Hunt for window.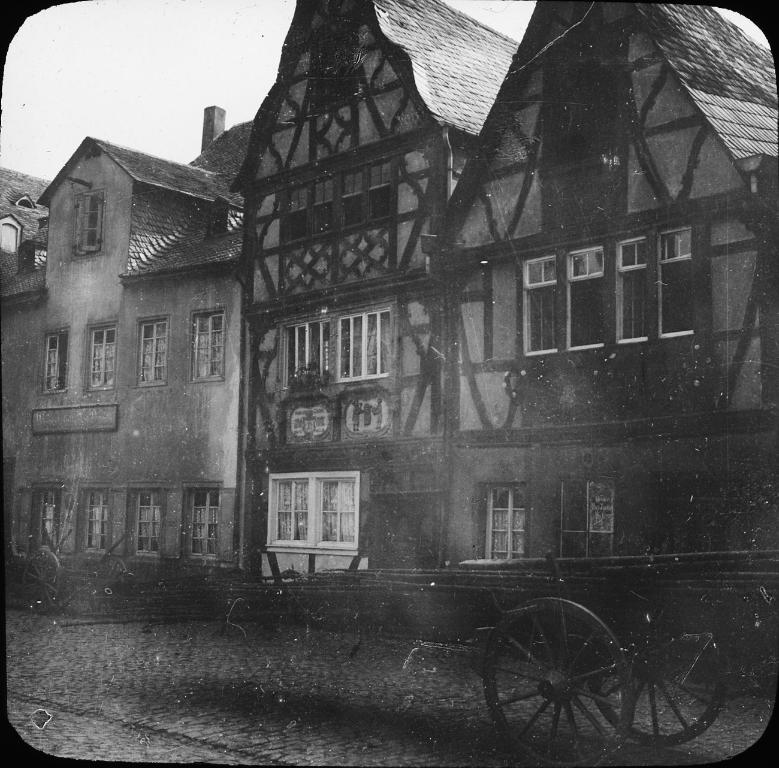
Hunted down at 66:194:102:259.
